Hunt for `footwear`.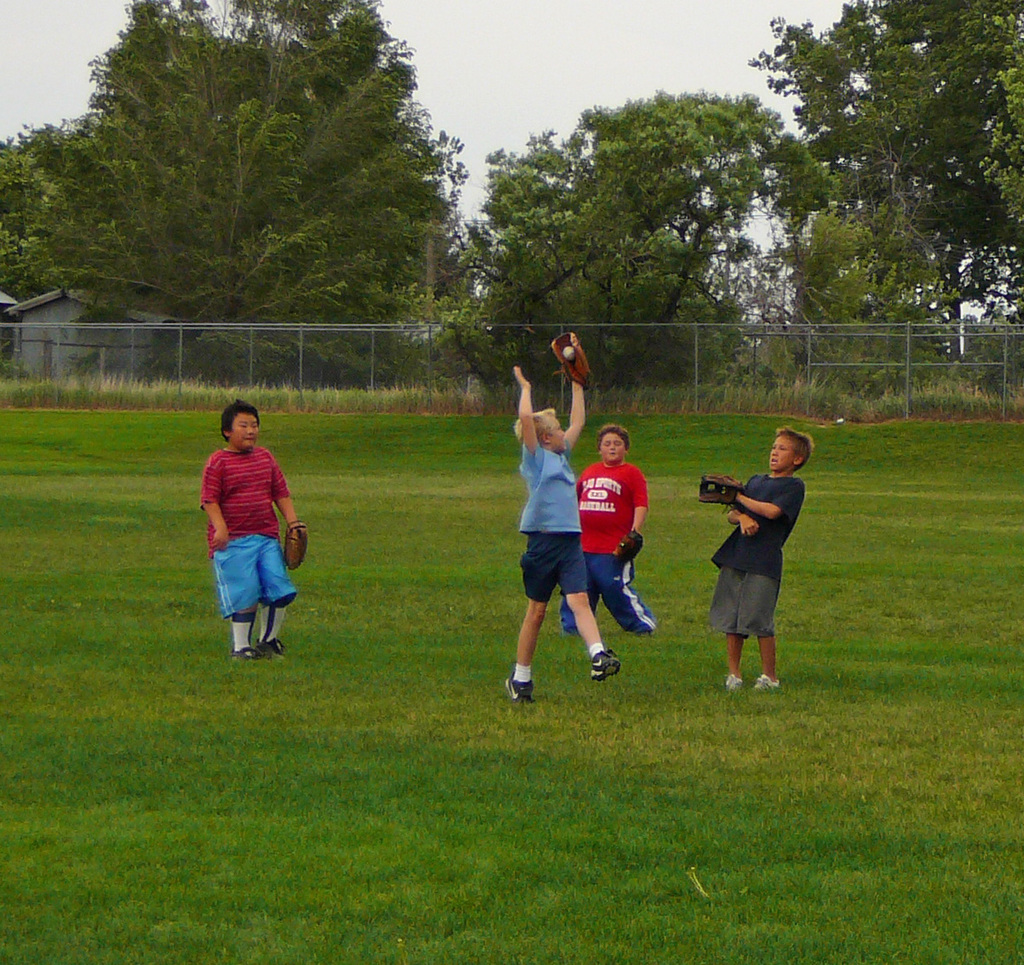
Hunted down at crop(757, 673, 782, 688).
